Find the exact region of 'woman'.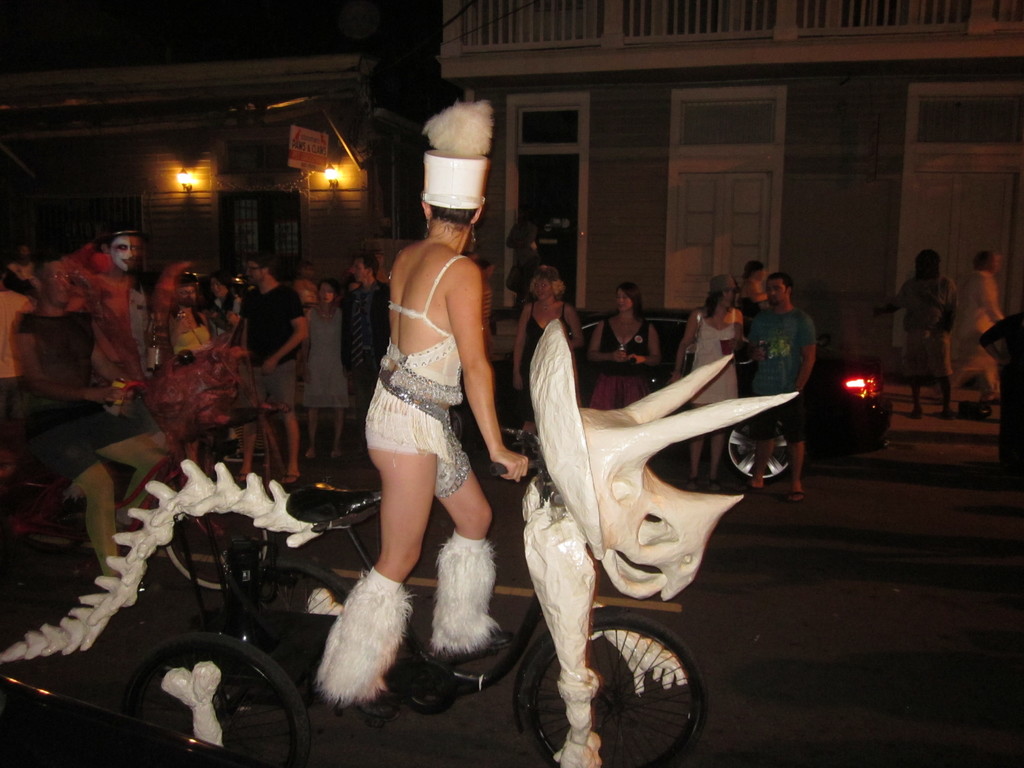
Exact region: [x1=737, y1=260, x2=772, y2=321].
